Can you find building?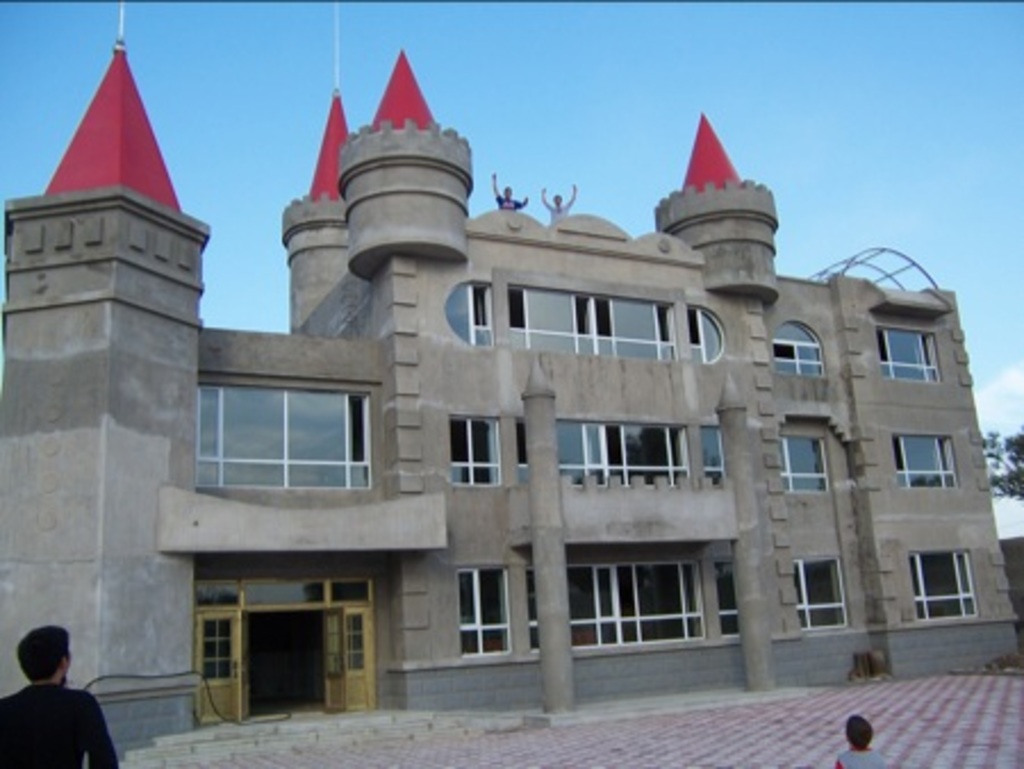
Yes, bounding box: crop(0, 23, 1022, 760).
